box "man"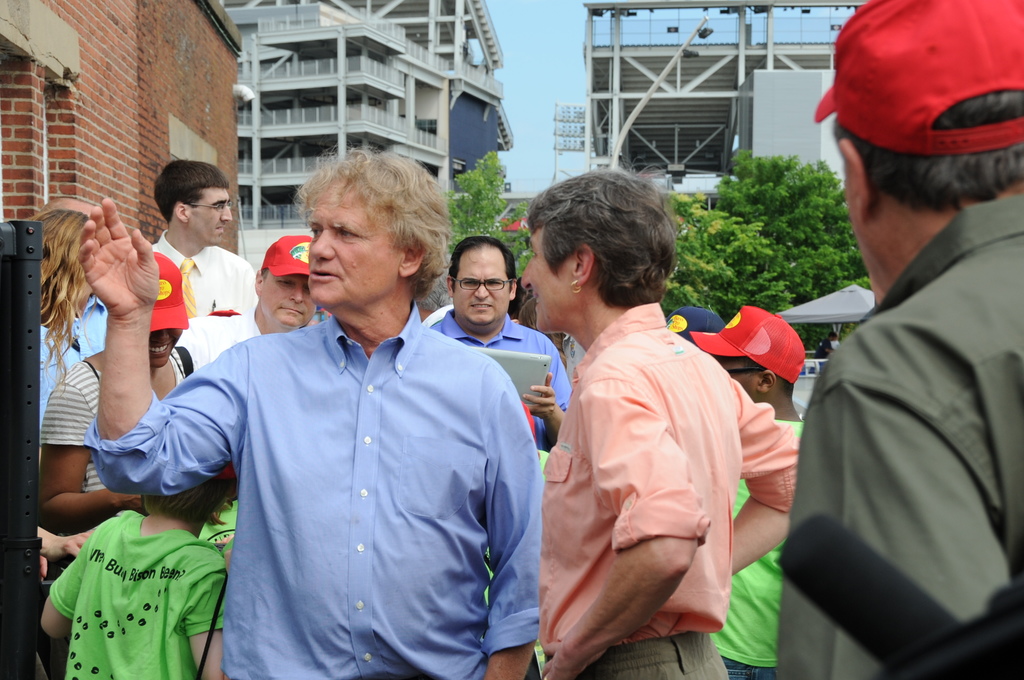
145/160/256/315
